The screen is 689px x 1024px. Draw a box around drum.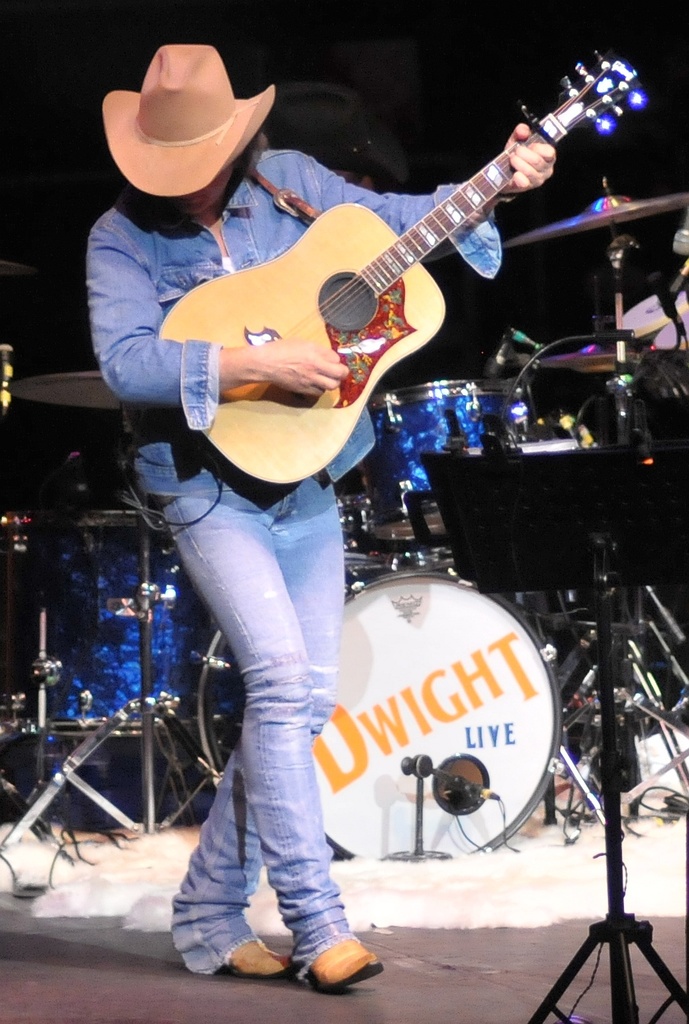
(left=193, top=554, right=564, bottom=859).
